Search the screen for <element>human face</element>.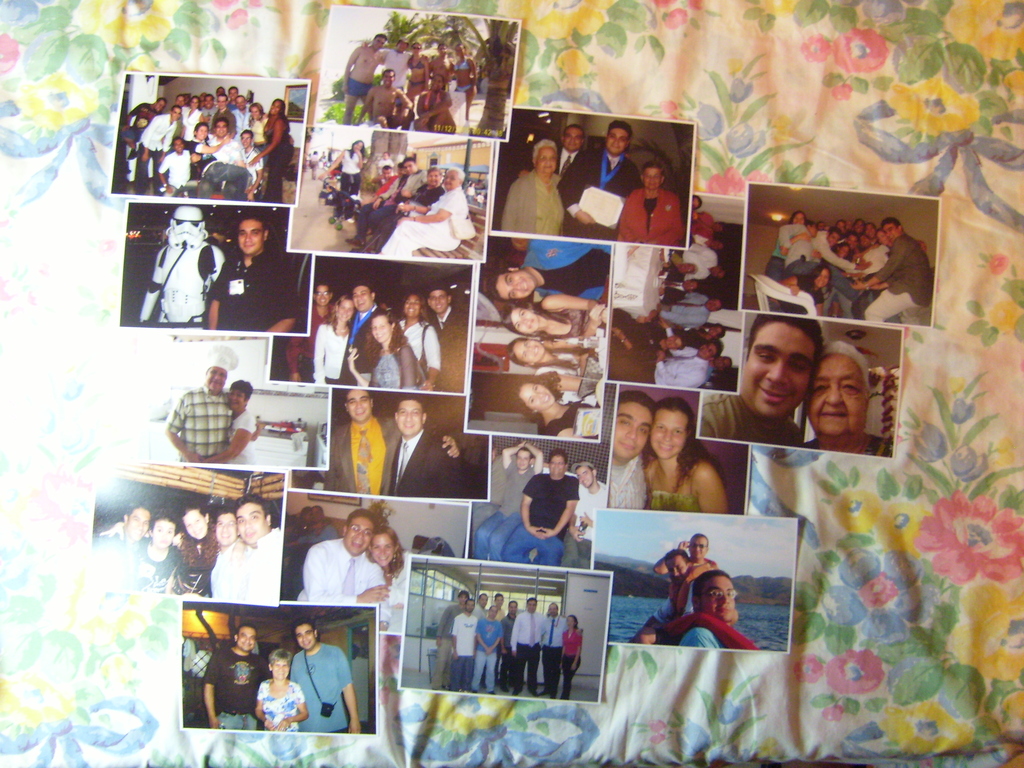
Found at bbox=[513, 306, 540, 335].
